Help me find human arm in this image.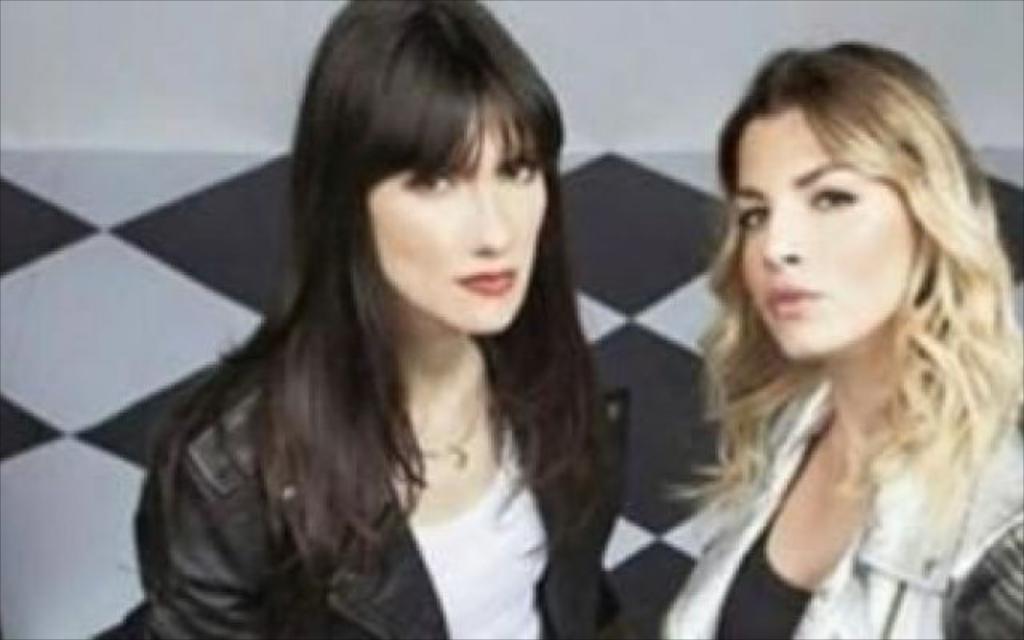
Found it: box(91, 389, 310, 635).
